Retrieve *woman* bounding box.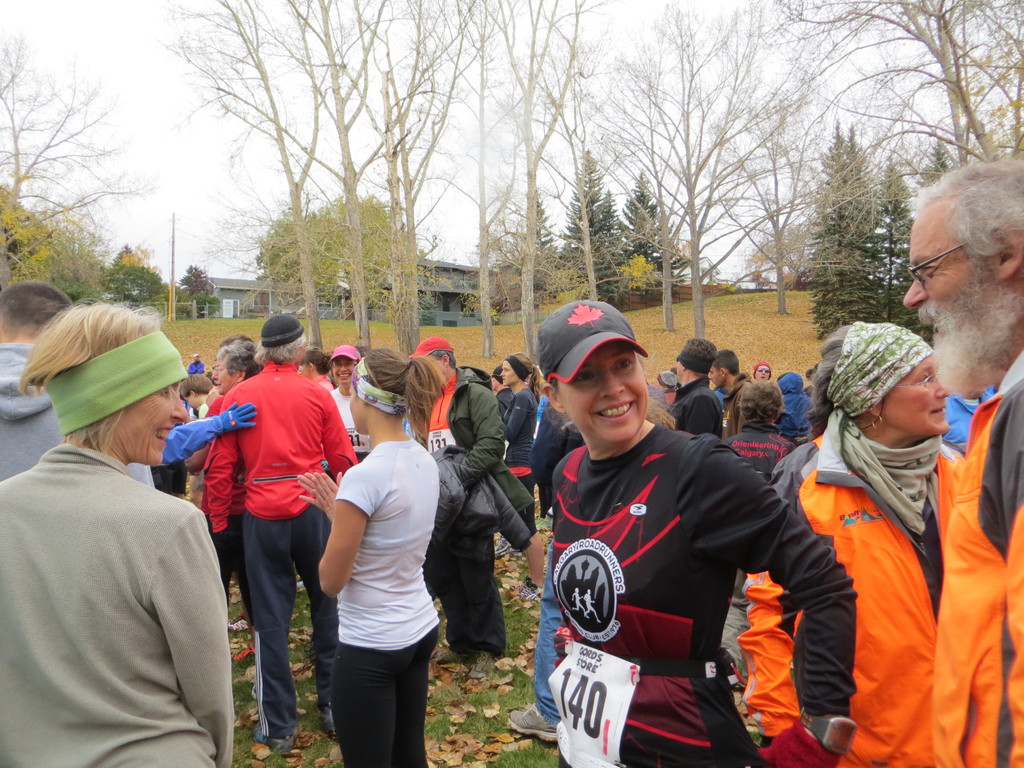
Bounding box: l=293, t=349, r=442, b=767.
